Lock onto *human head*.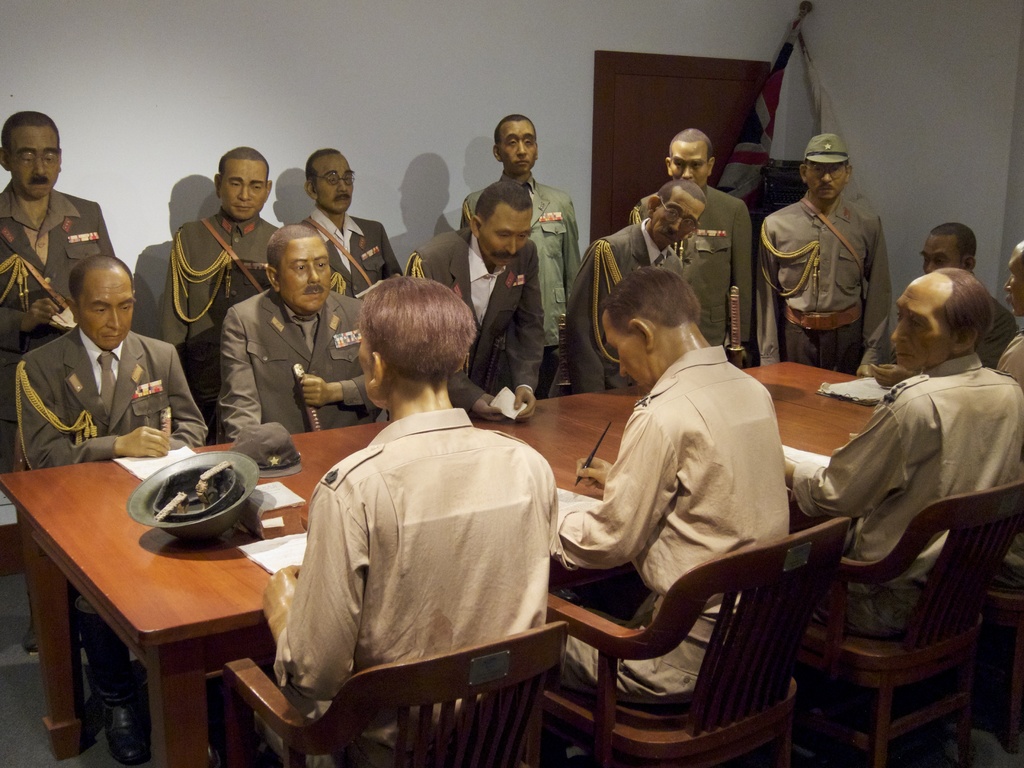
Locked: region(924, 222, 980, 269).
